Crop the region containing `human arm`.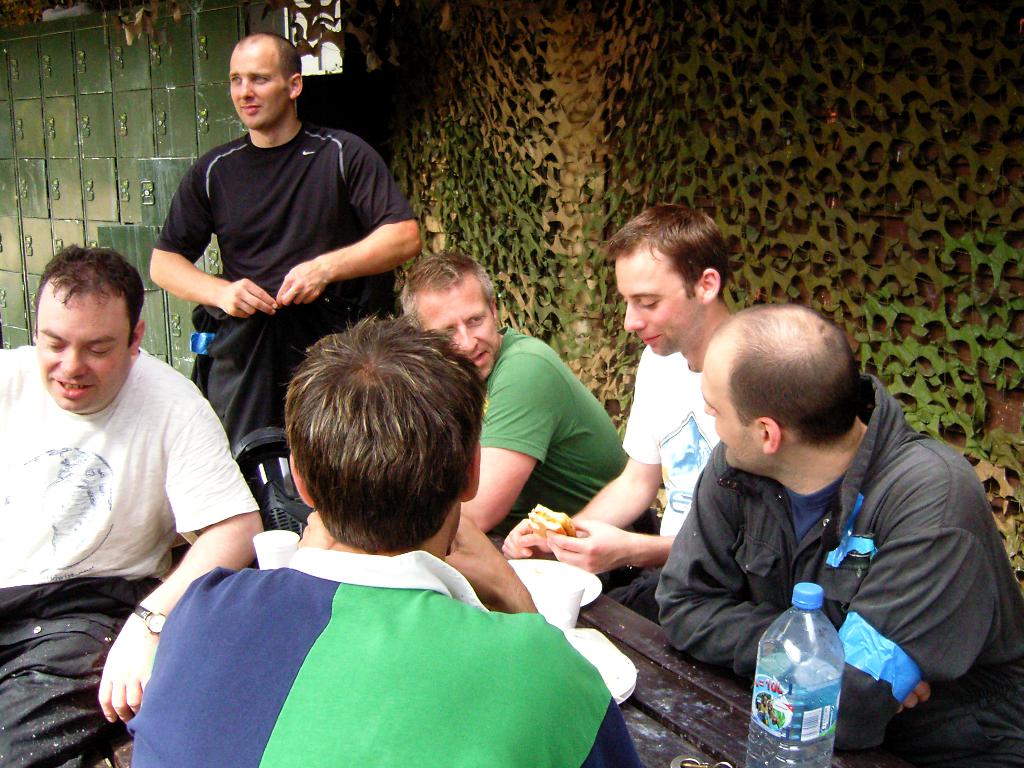
Crop region: bbox=[147, 223, 233, 337].
